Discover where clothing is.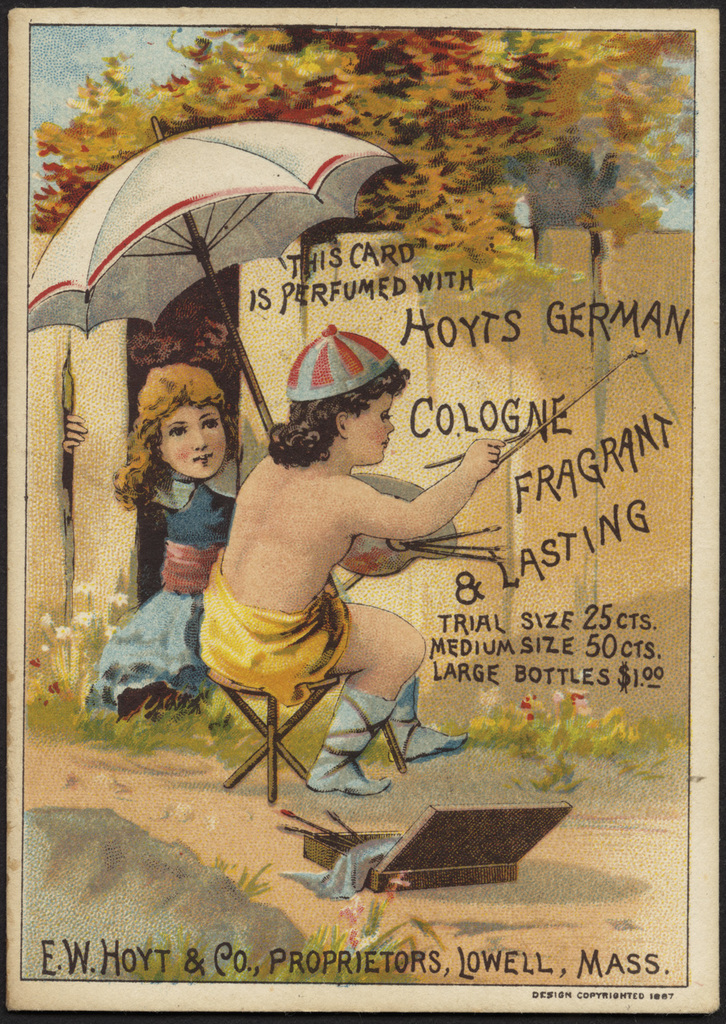
Discovered at x1=86 y1=455 x2=233 y2=717.
